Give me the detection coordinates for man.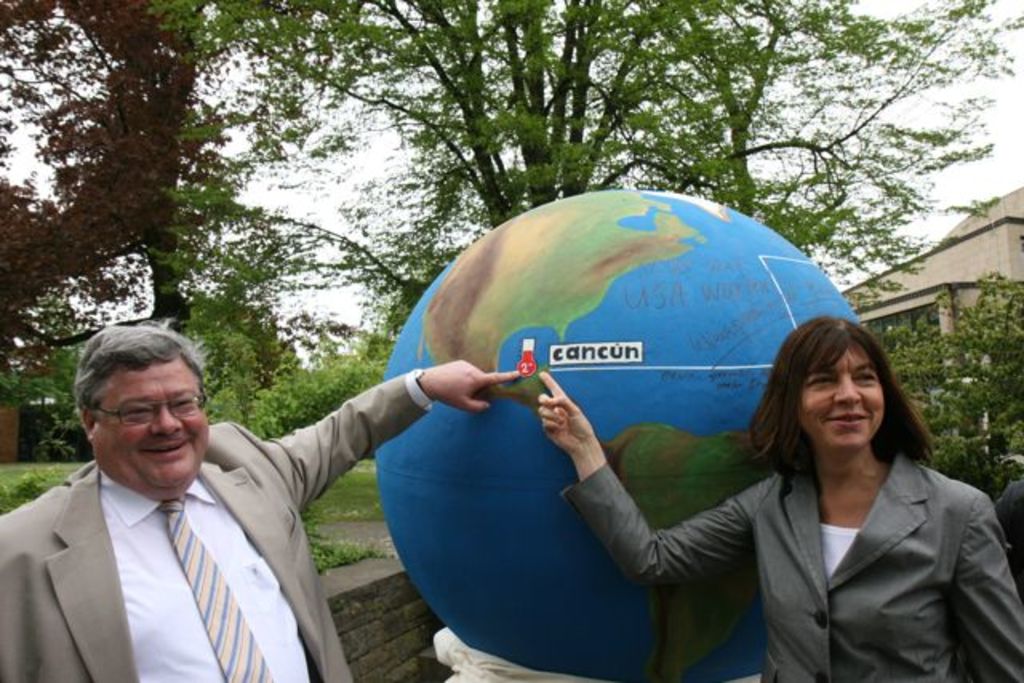
[left=0, top=304, right=490, bottom=672].
